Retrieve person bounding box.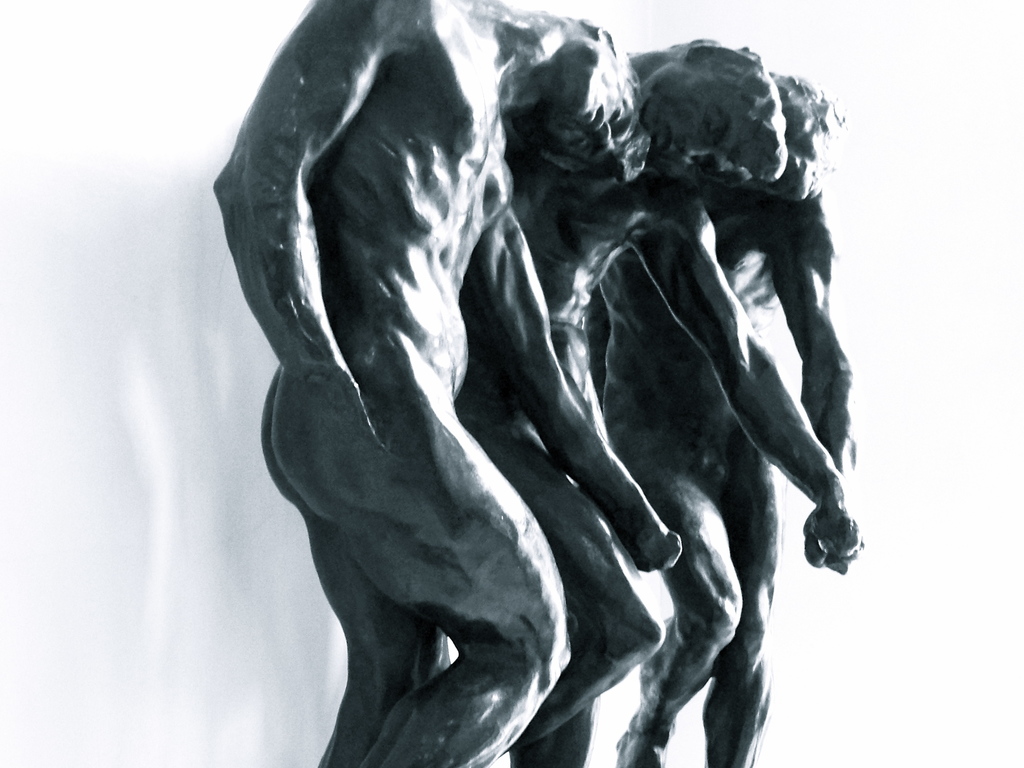
Bounding box: {"x1": 452, "y1": 42, "x2": 870, "y2": 767}.
